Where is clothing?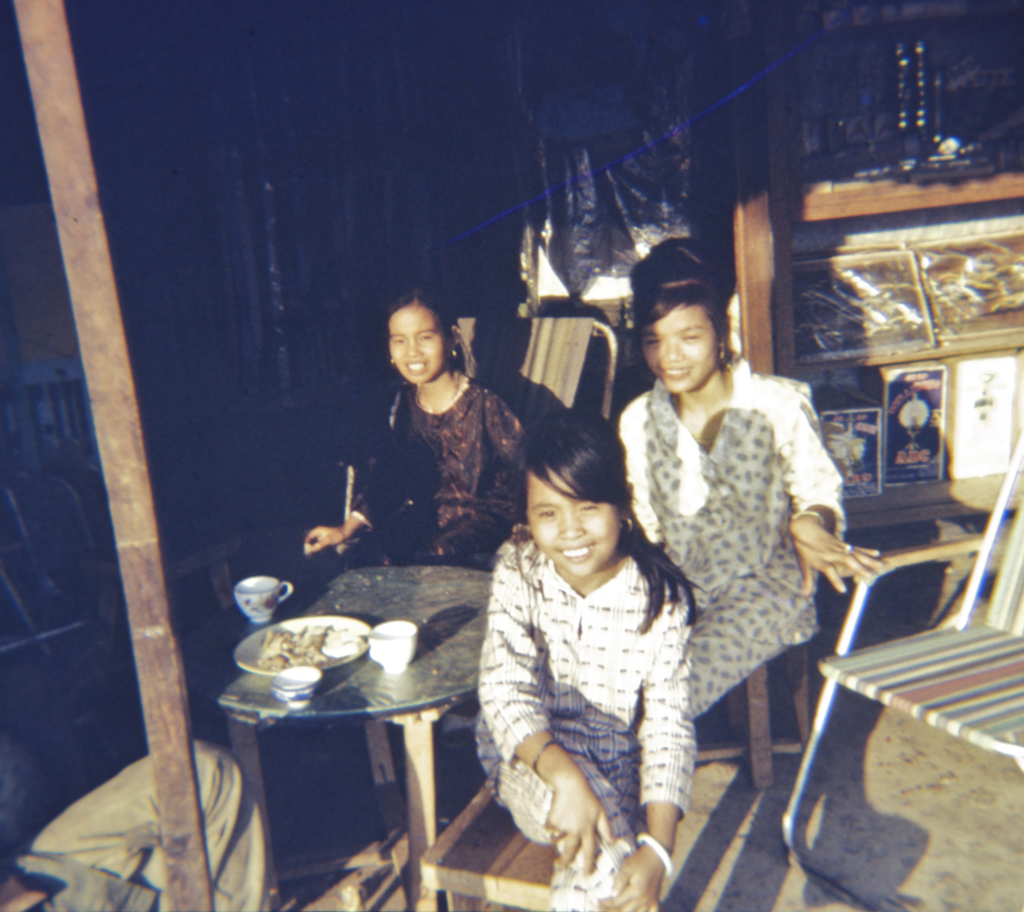
<region>341, 374, 540, 569</region>.
